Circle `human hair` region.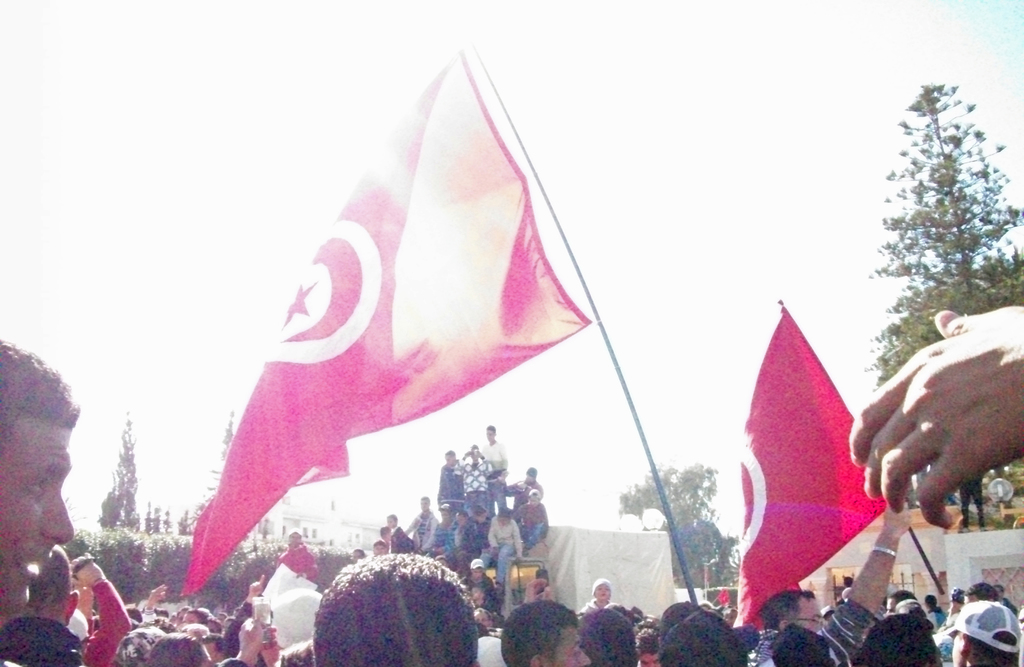
Region: select_region(92, 615, 100, 632).
